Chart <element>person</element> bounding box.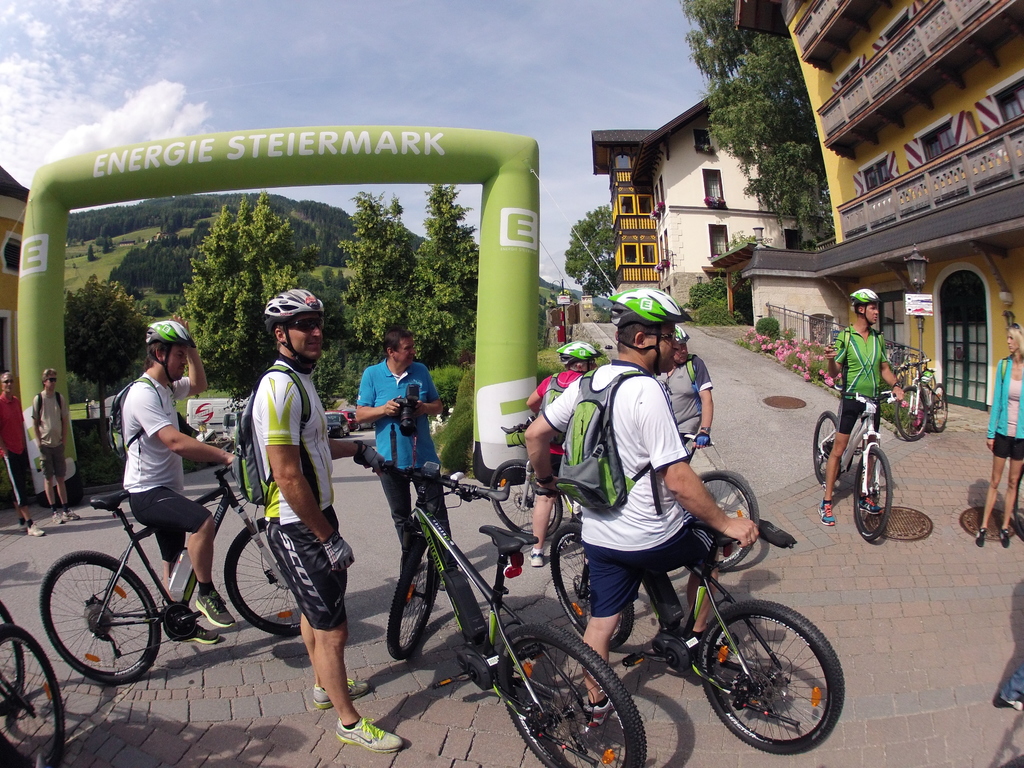
Charted: crop(31, 368, 81, 524).
